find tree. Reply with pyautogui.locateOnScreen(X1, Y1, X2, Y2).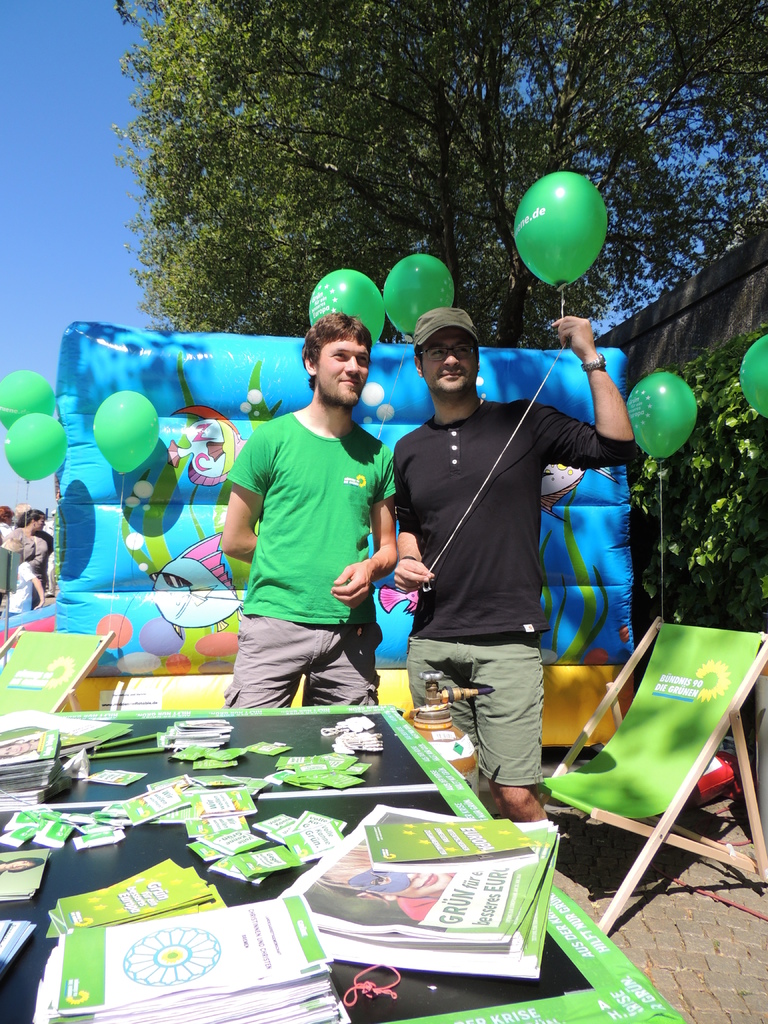
pyautogui.locateOnScreen(82, 45, 668, 301).
